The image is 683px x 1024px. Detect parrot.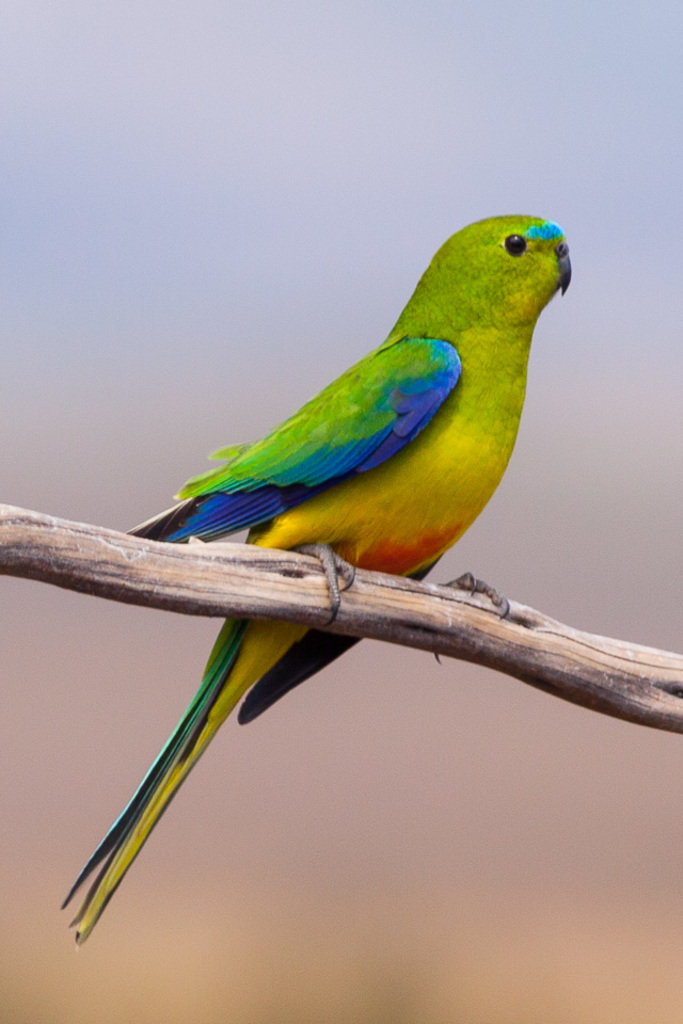
Detection: 67/190/568/969.
